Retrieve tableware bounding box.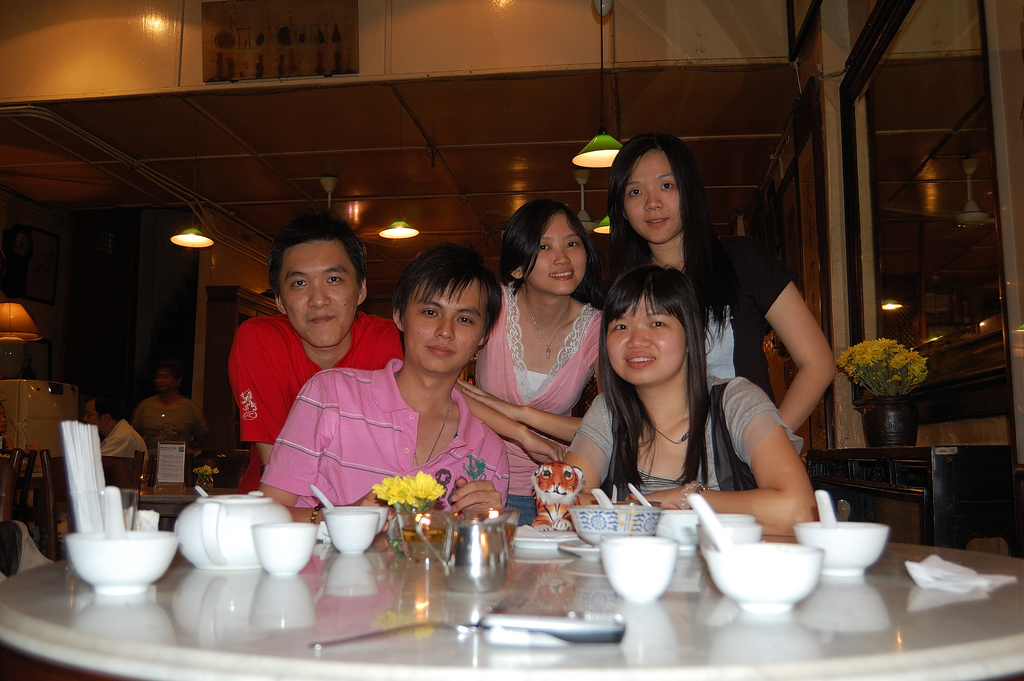
Bounding box: locate(557, 536, 600, 559).
